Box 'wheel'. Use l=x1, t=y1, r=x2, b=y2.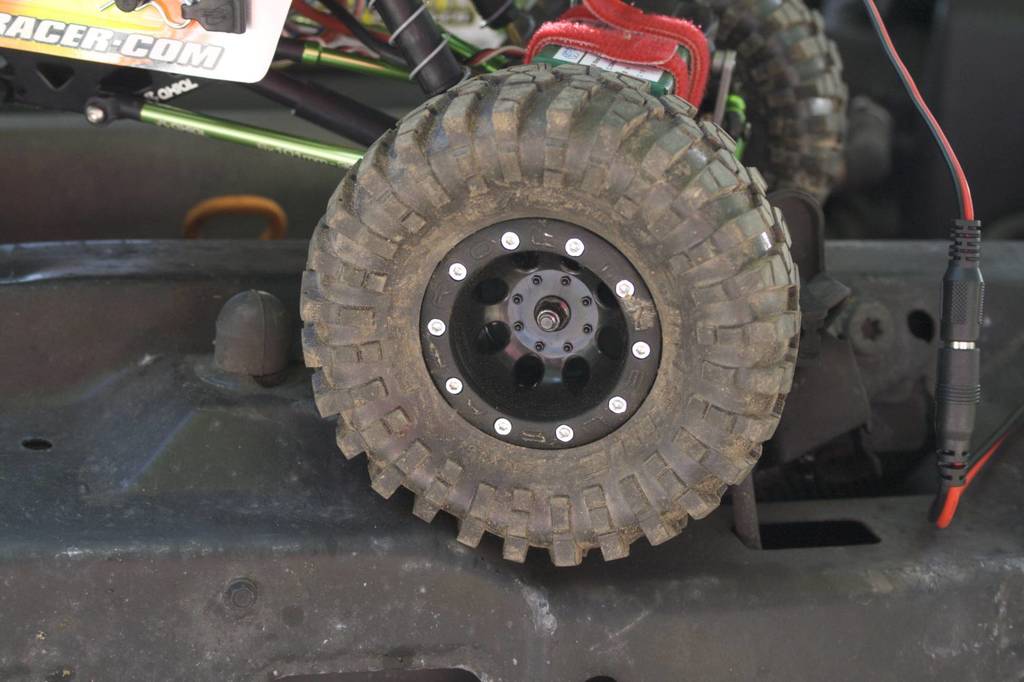
l=300, t=54, r=808, b=569.
